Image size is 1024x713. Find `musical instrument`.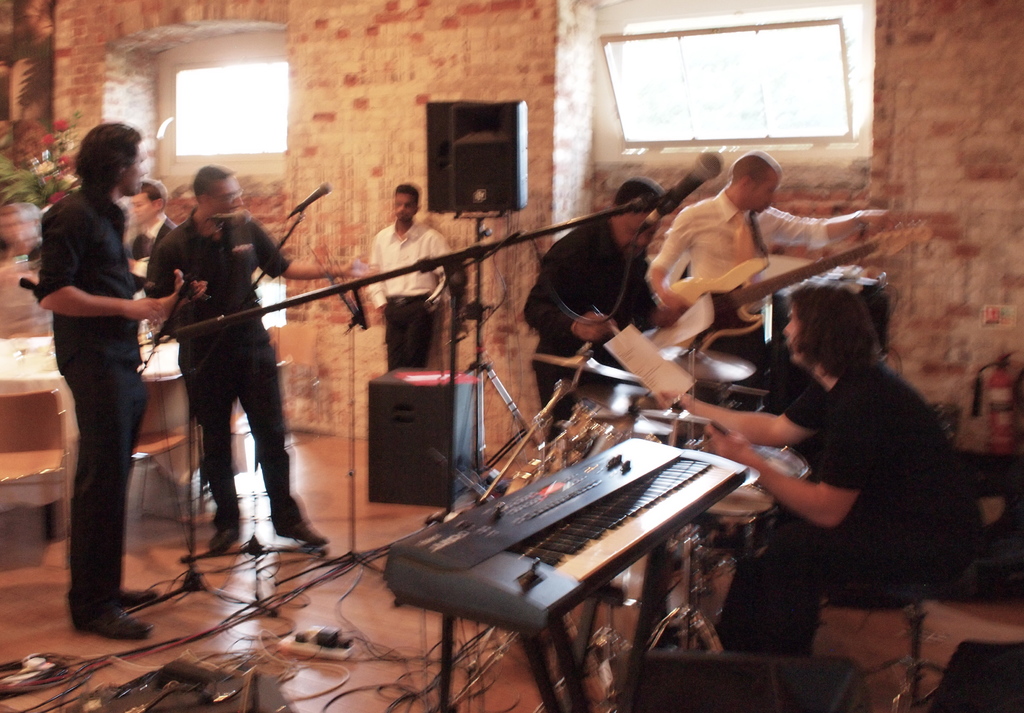
691,431,824,557.
